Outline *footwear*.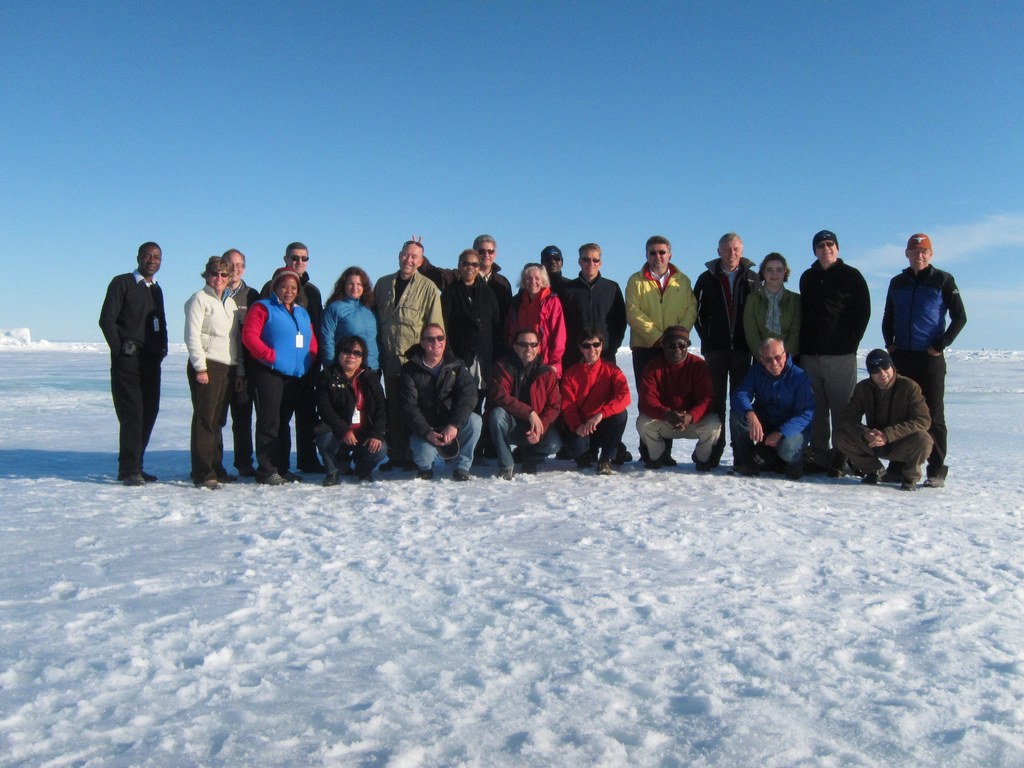
Outline: {"left": 884, "top": 467, "right": 902, "bottom": 479}.
